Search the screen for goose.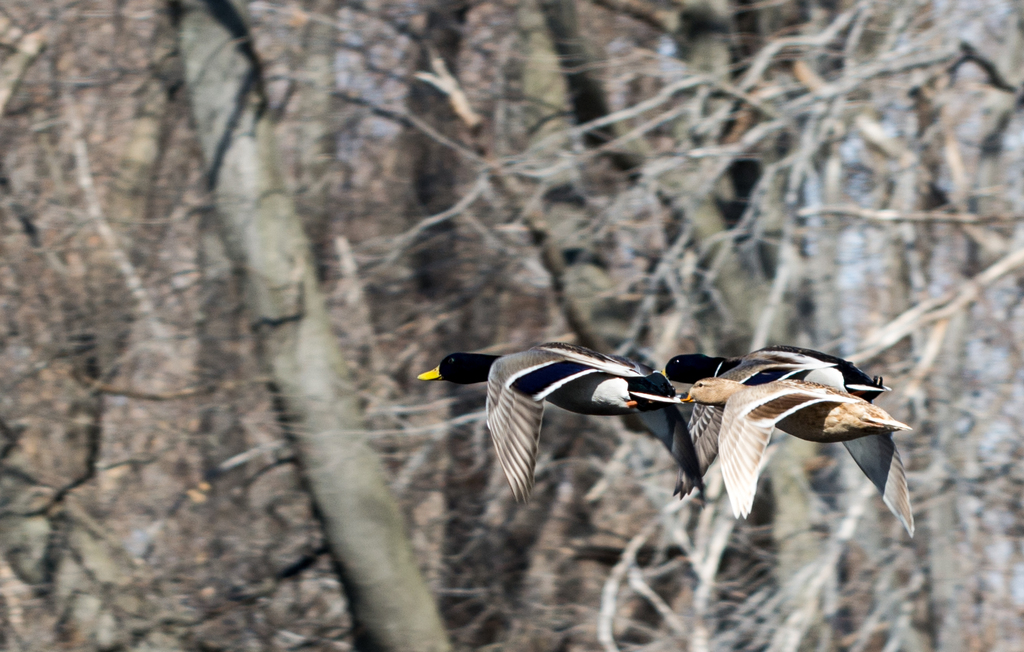
Found at 653/352/896/525.
